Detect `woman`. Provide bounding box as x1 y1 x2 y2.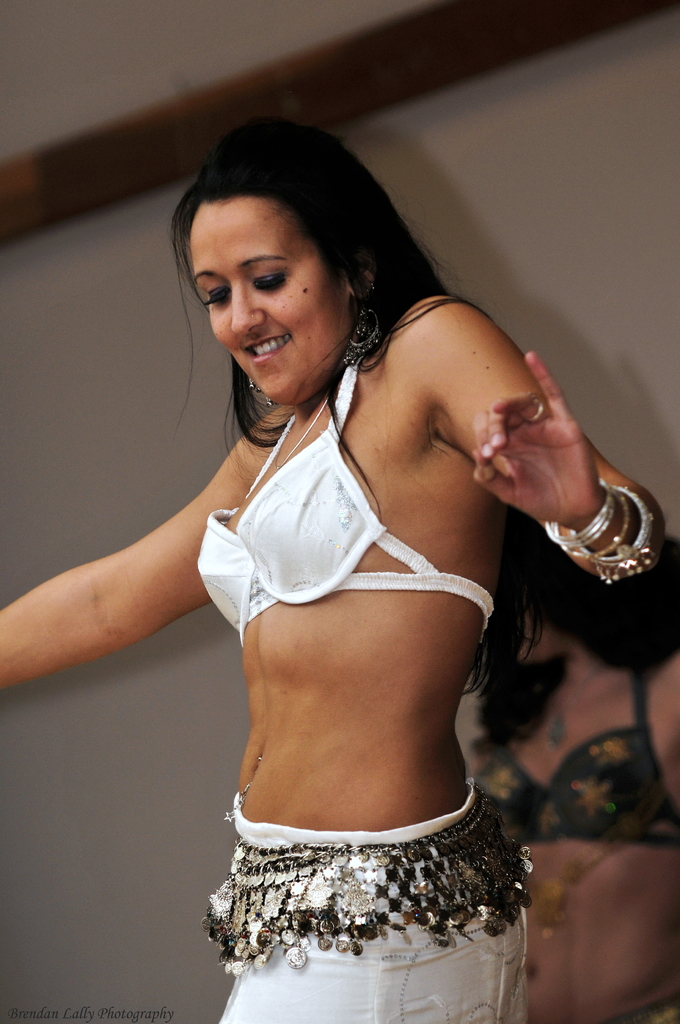
465 539 679 1023.
